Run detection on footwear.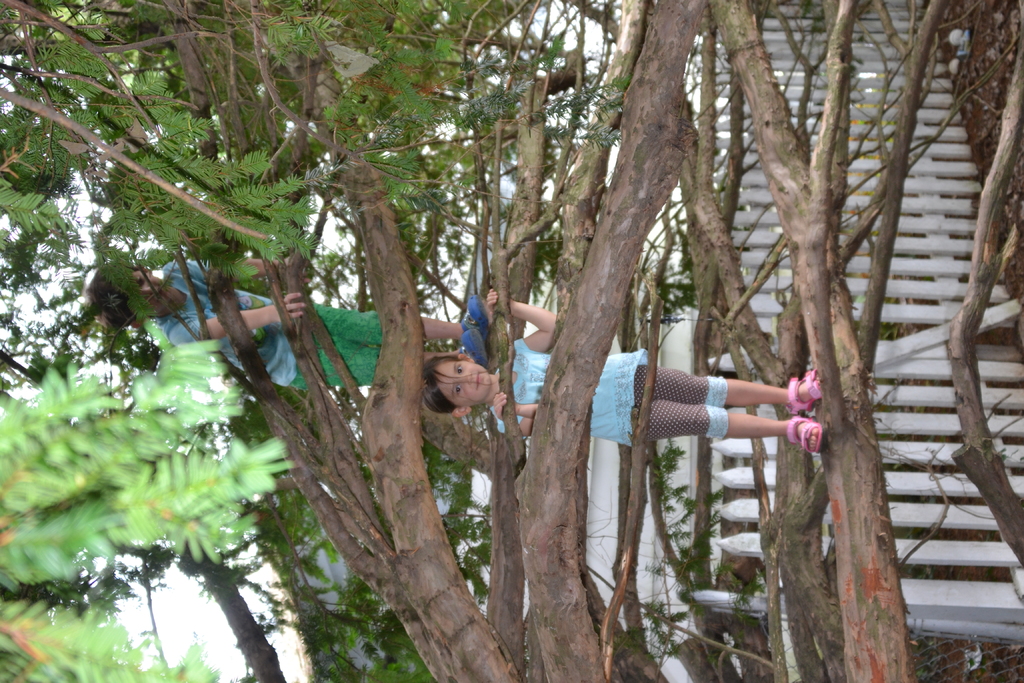
Result: (x1=462, y1=292, x2=488, y2=336).
